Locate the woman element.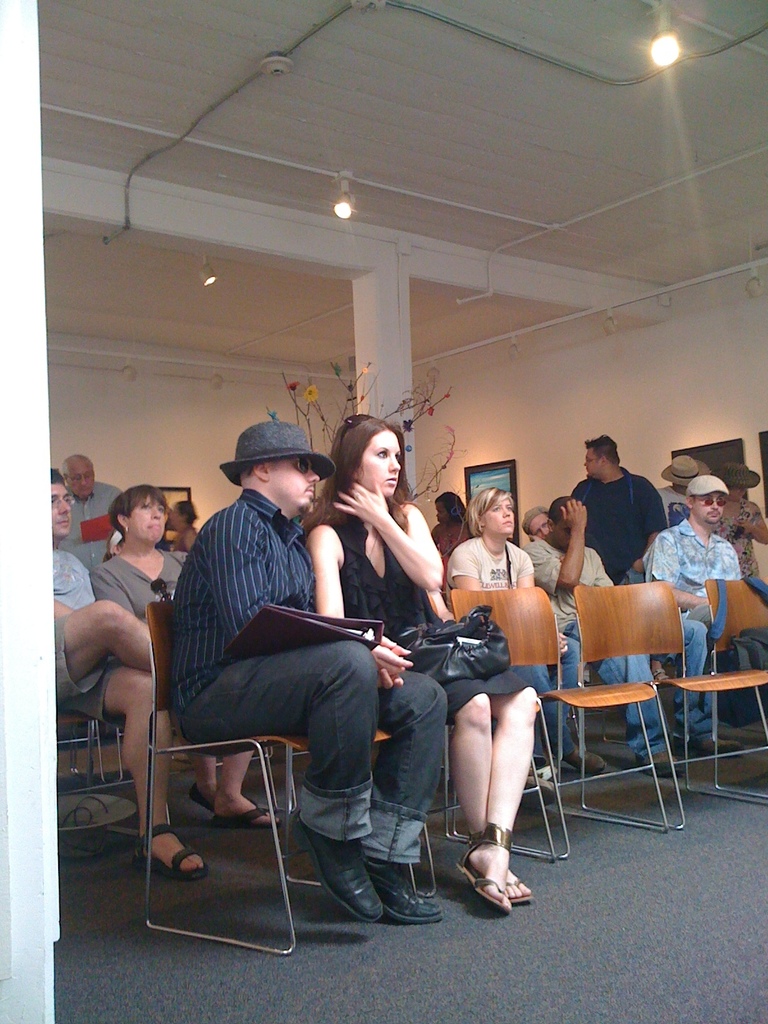
Element bbox: (435,483,583,771).
